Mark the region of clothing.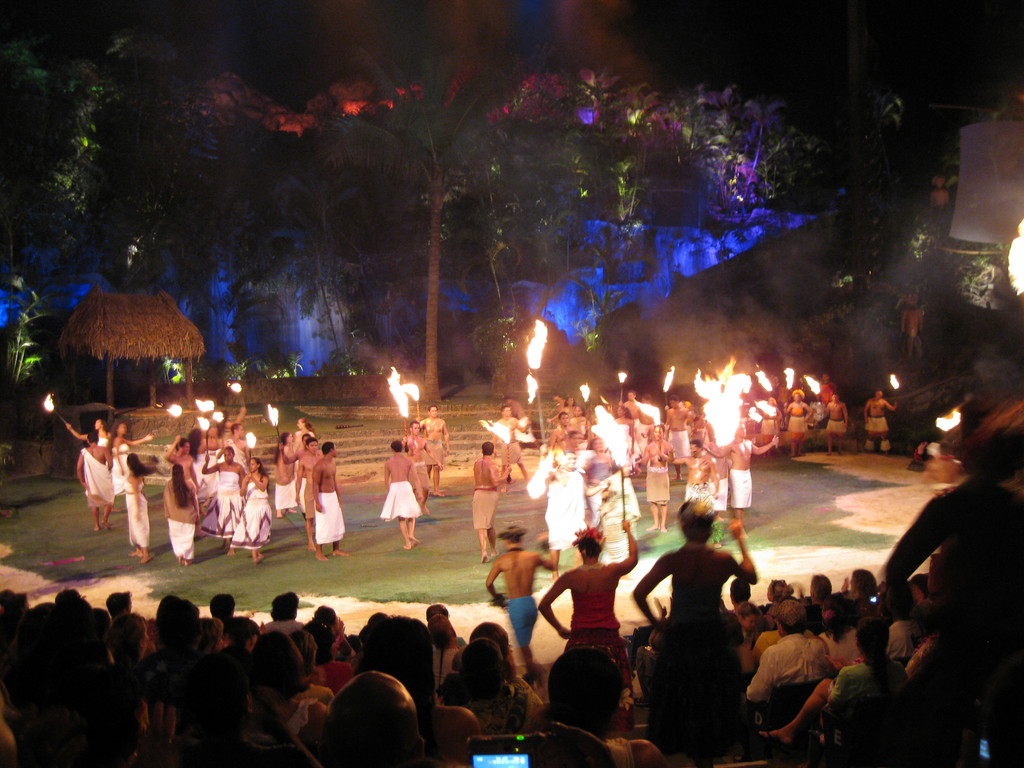
Region: crop(222, 438, 250, 472).
